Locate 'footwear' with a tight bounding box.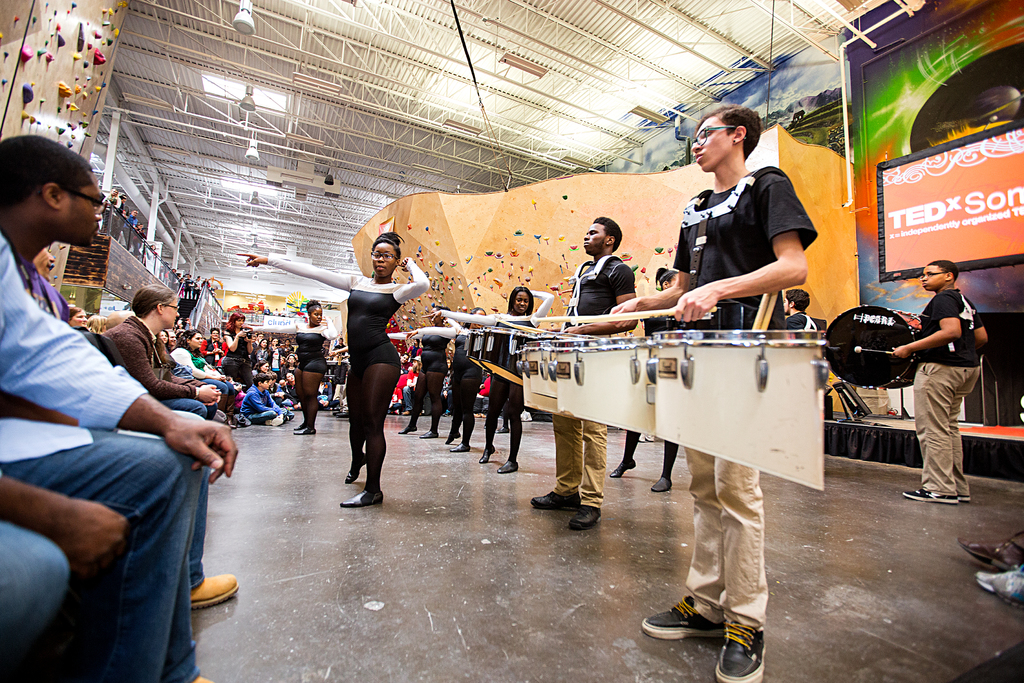
(x1=344, y1=450, x2=366, y2=483).
